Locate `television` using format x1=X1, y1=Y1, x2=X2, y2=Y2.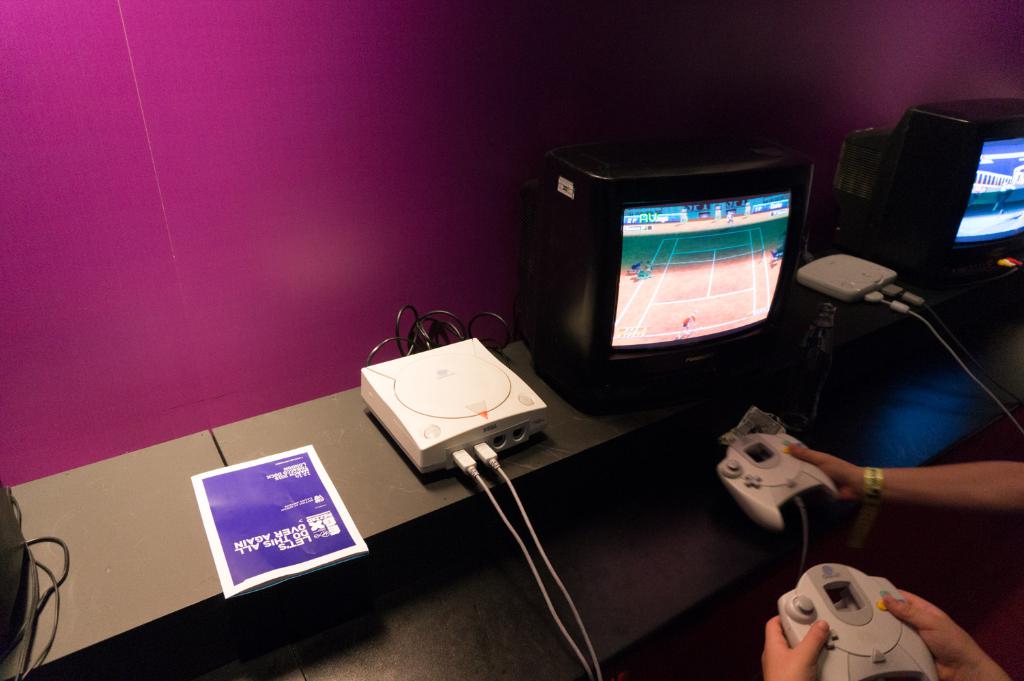
x1=504, y1=142, x2=807, y2=419.
